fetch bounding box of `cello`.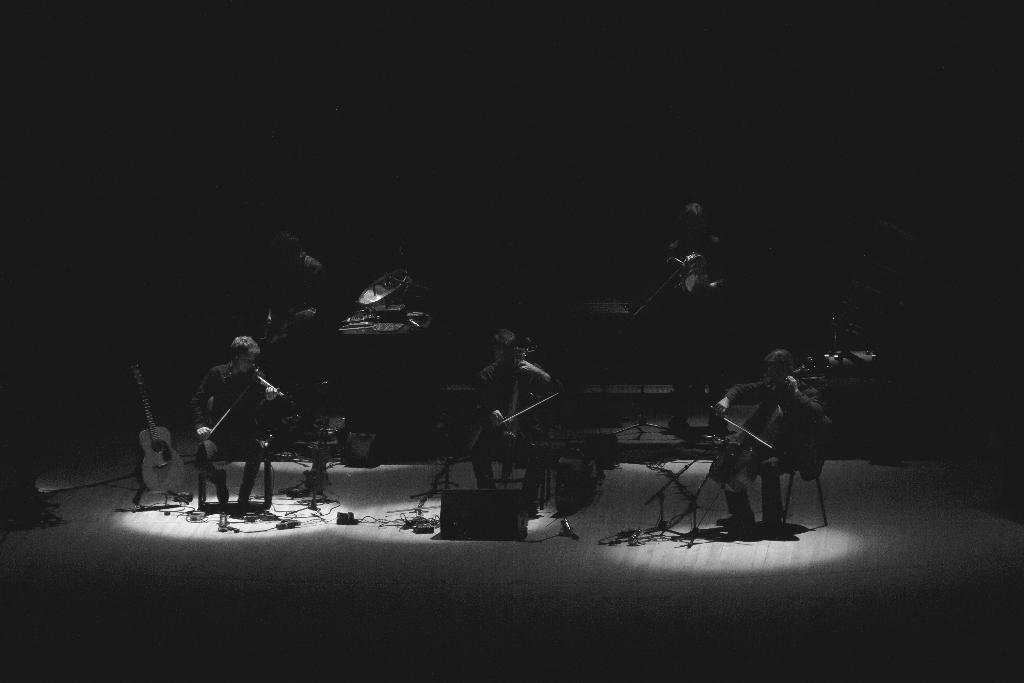
Bbox: <box>211,348,284,438</box>.
